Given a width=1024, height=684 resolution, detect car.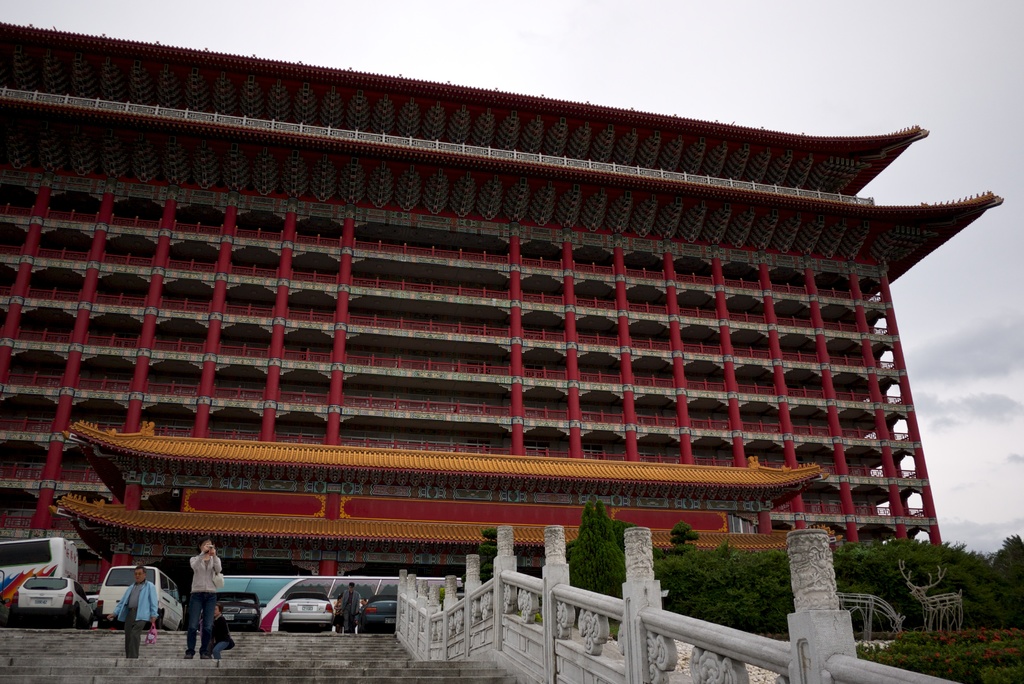
[199,587,265,630].
